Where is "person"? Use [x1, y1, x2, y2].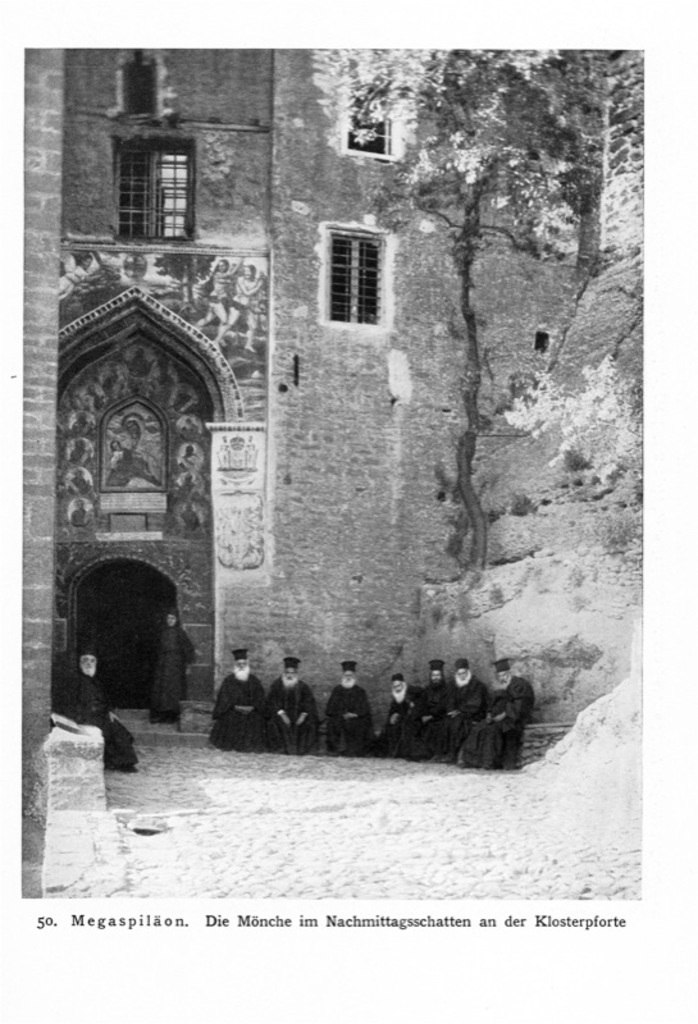
[324, 654, 392, 760].
